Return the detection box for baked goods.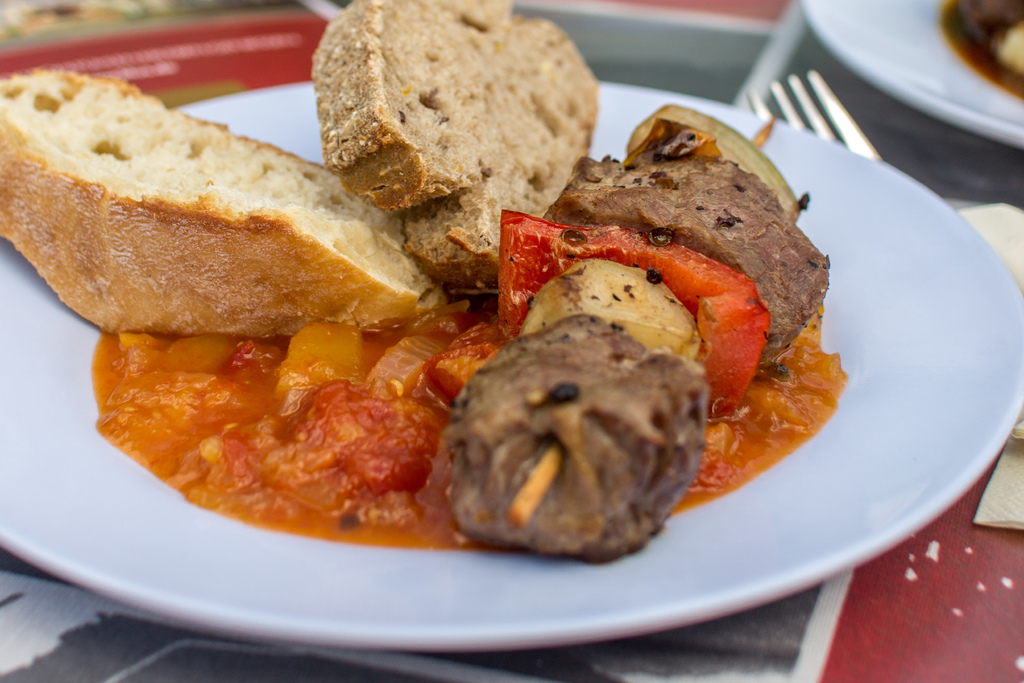
rect(306, 0, 605, 304).
